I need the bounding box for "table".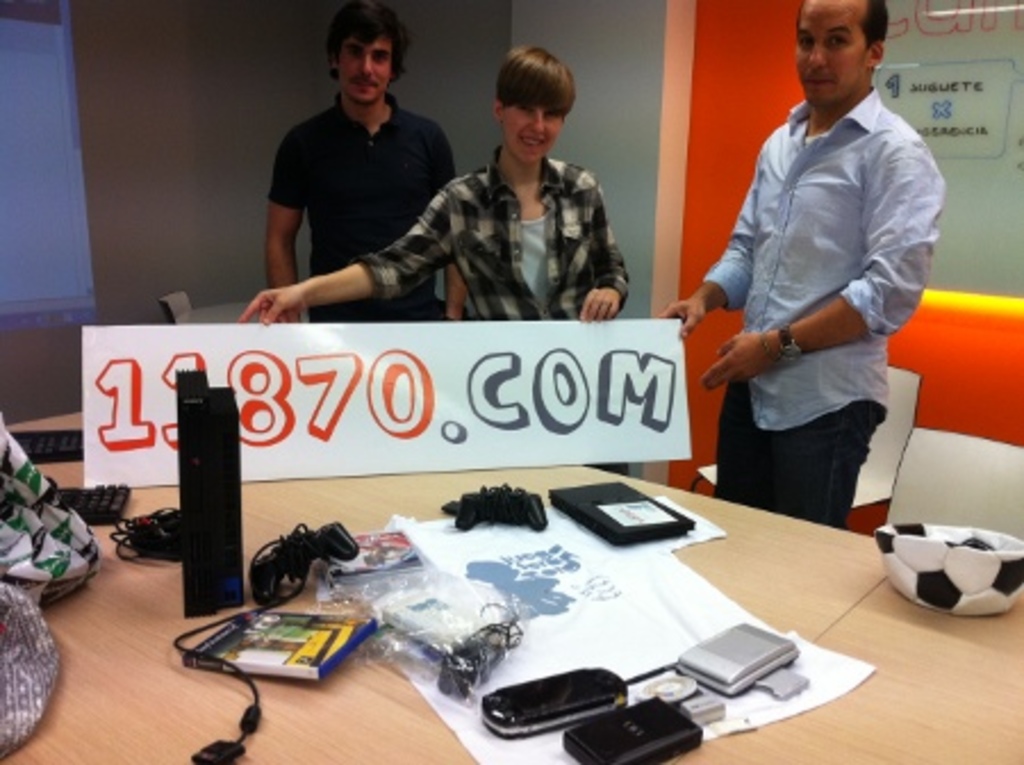
Here it is: box(89, 319, 965, 763).
